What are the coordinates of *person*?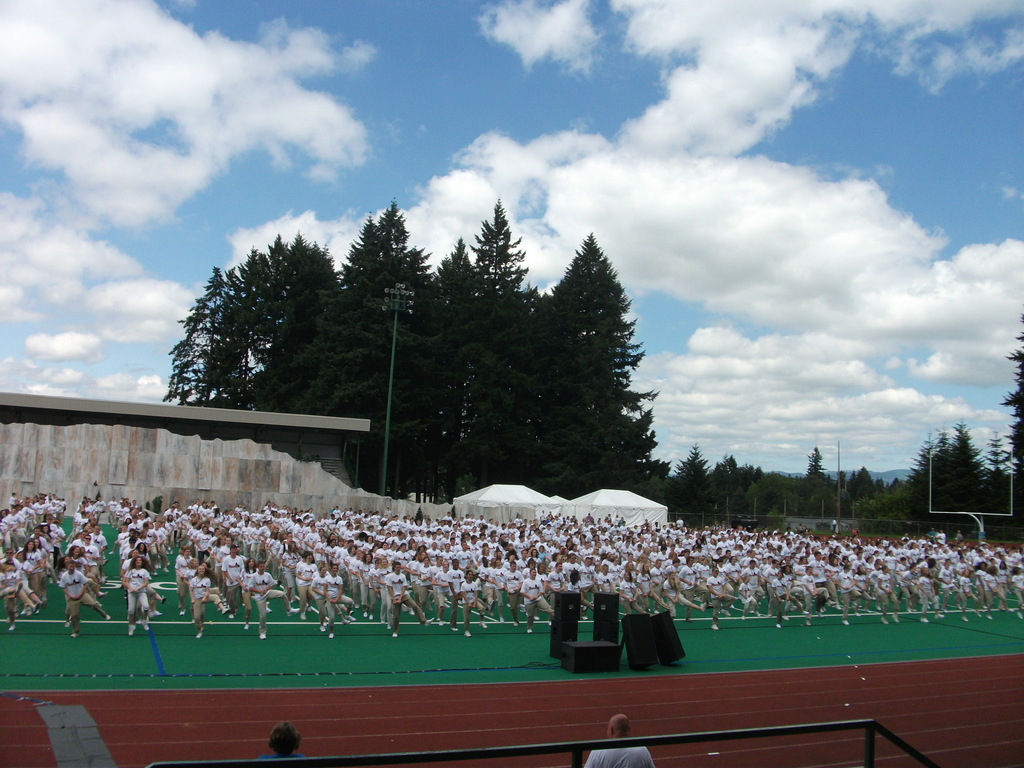
[x1=738, y1=560, x2=758, y2=591].
